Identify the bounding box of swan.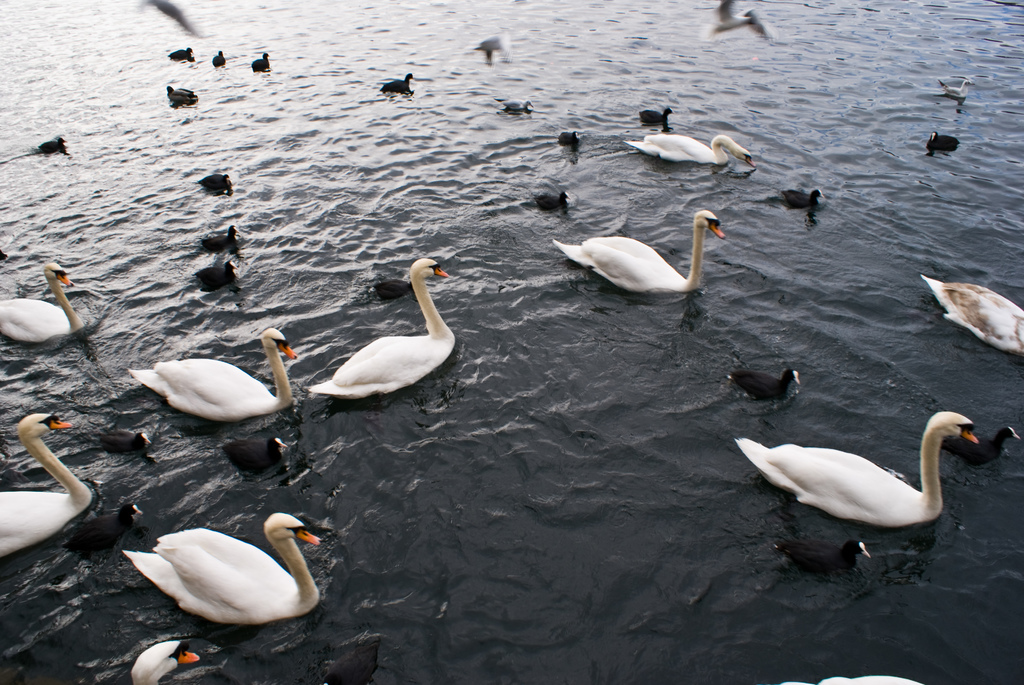
<box>164,46,193,63</box>.
